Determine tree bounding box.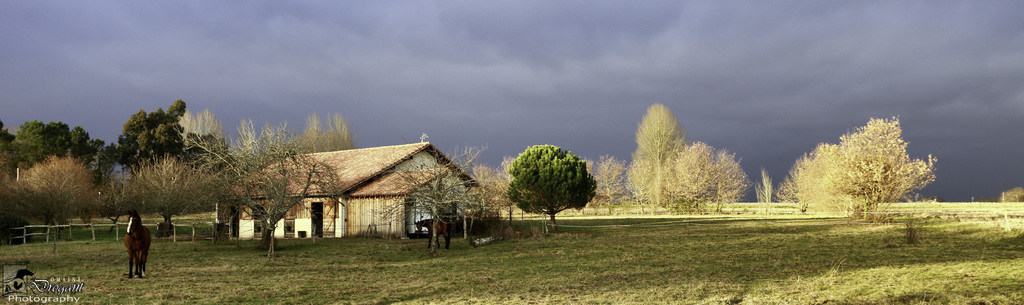
Determined: <box>209,136,354,258</box>.
